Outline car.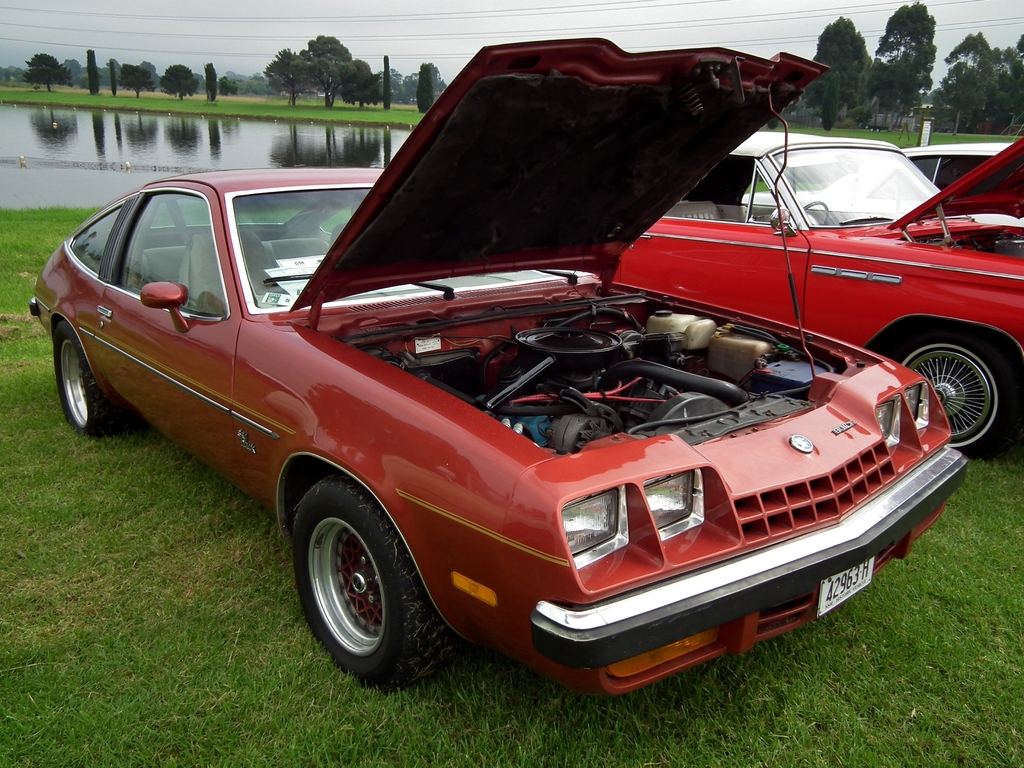
Outline: bbox=[24, 41, 969, 685].
